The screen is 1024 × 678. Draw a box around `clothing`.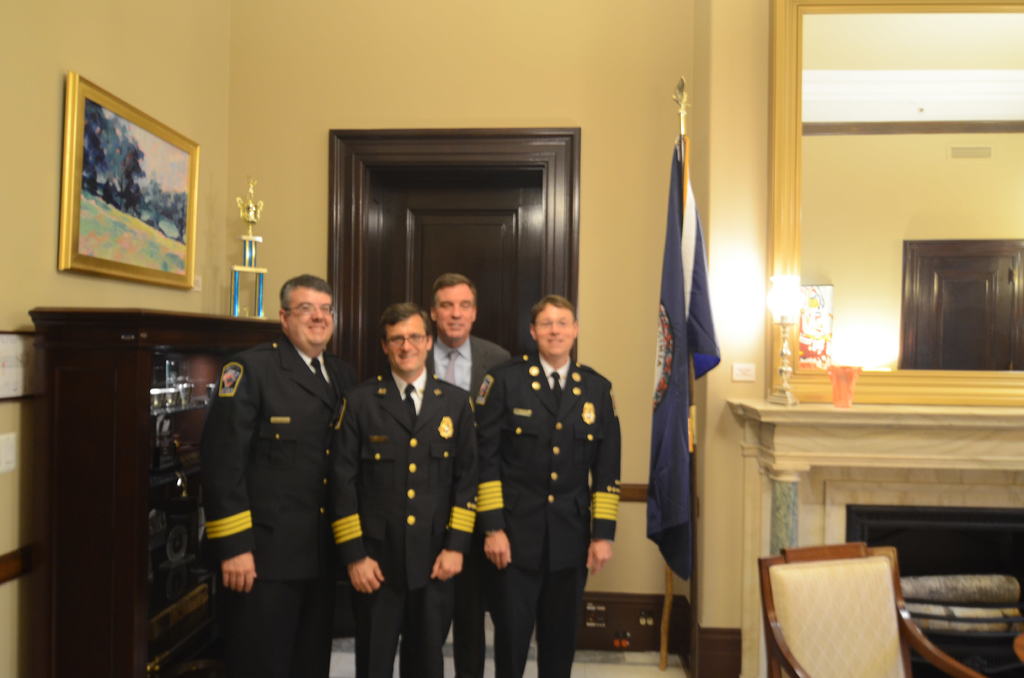
crop(188, 303, 373, 659).
